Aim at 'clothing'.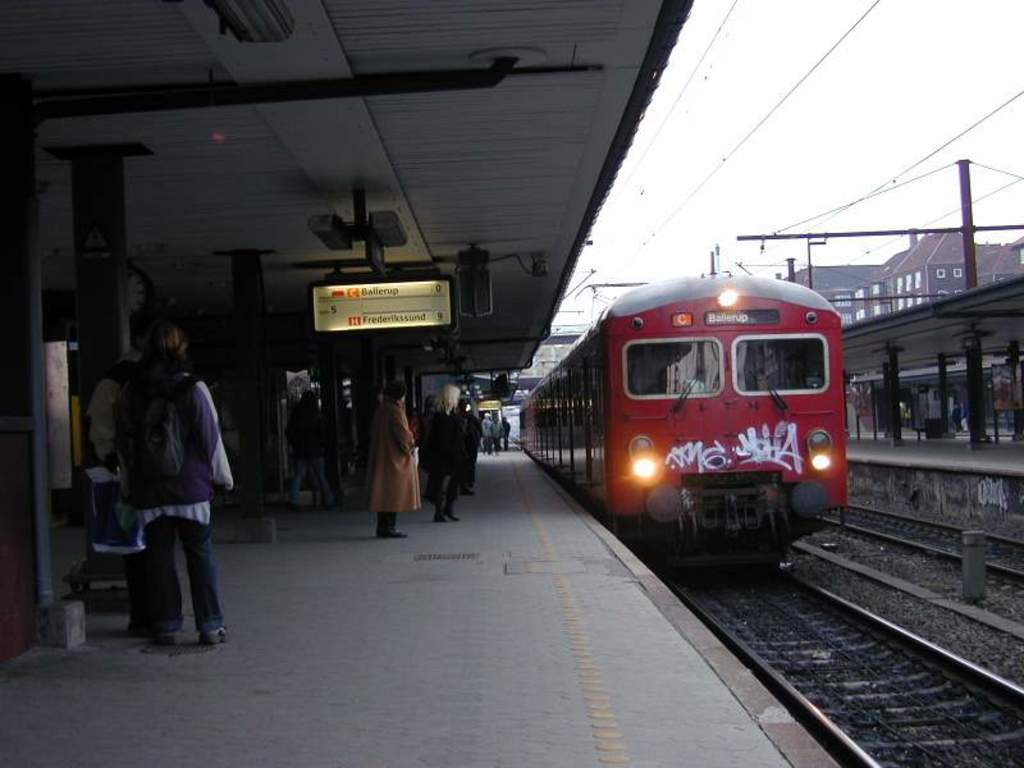
Aimed at rect(479, 419, 506, 449).
